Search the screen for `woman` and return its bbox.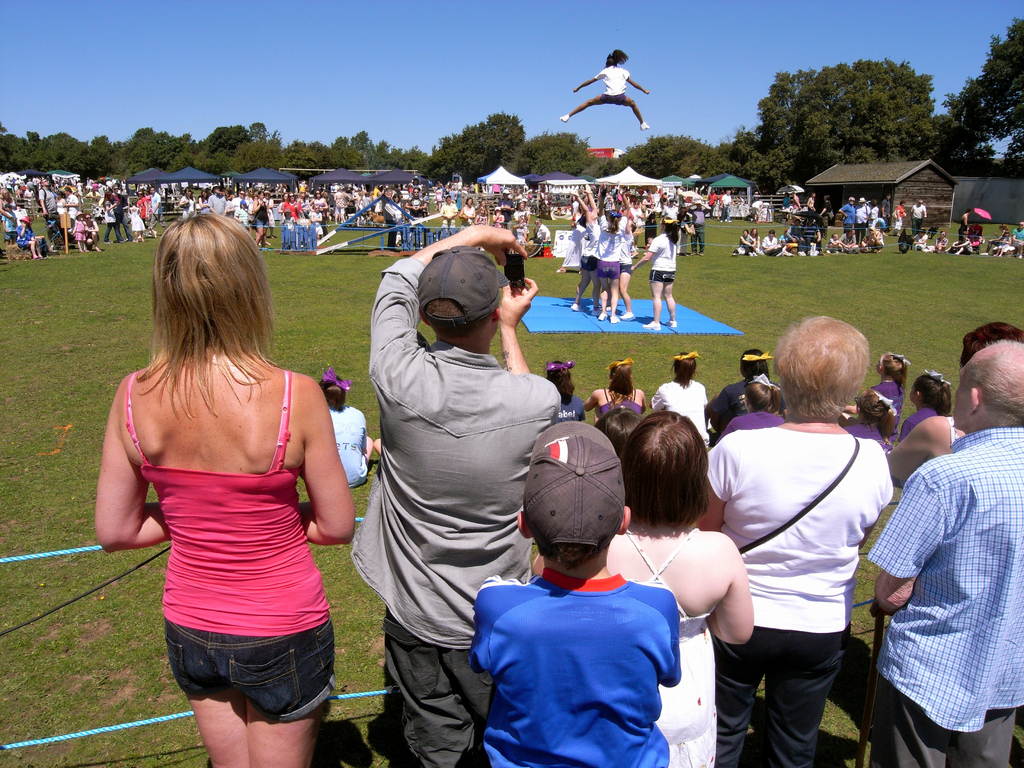
Found: l=584, t=357, r=648, b=423.
